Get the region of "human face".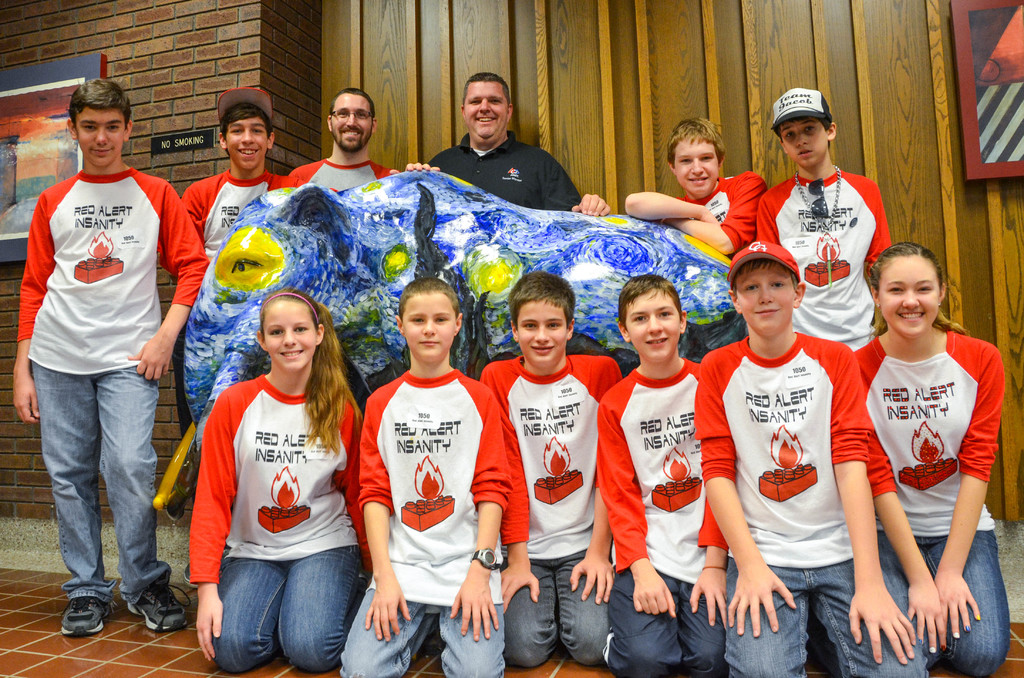
<bbox>262, 302, 315, 369</bbox>.
